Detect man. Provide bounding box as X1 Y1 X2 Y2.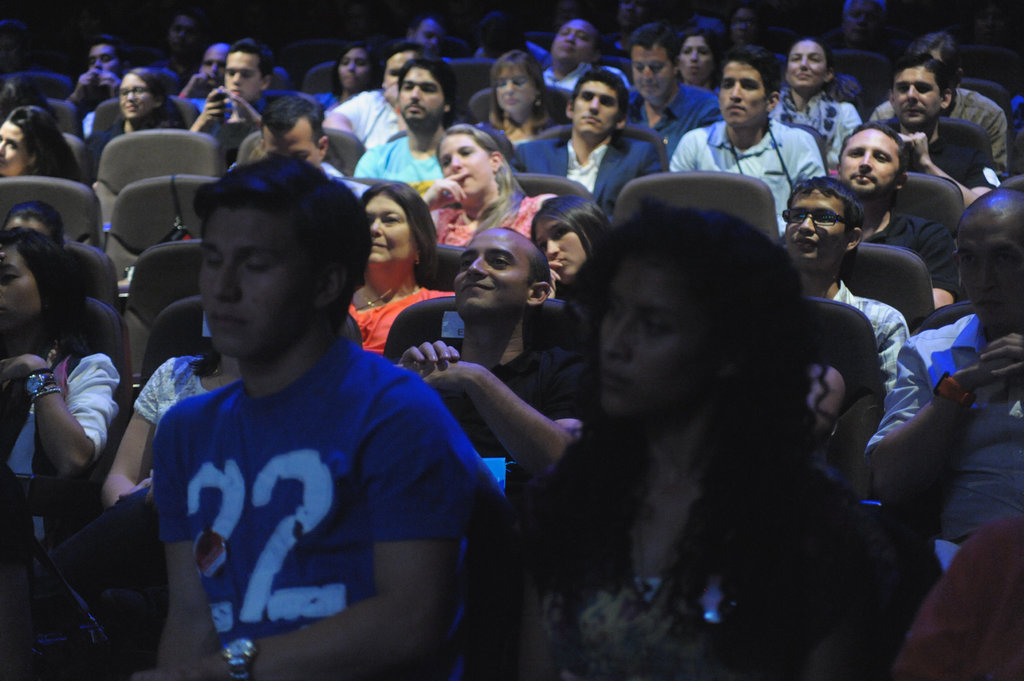
630 17 724 162.
